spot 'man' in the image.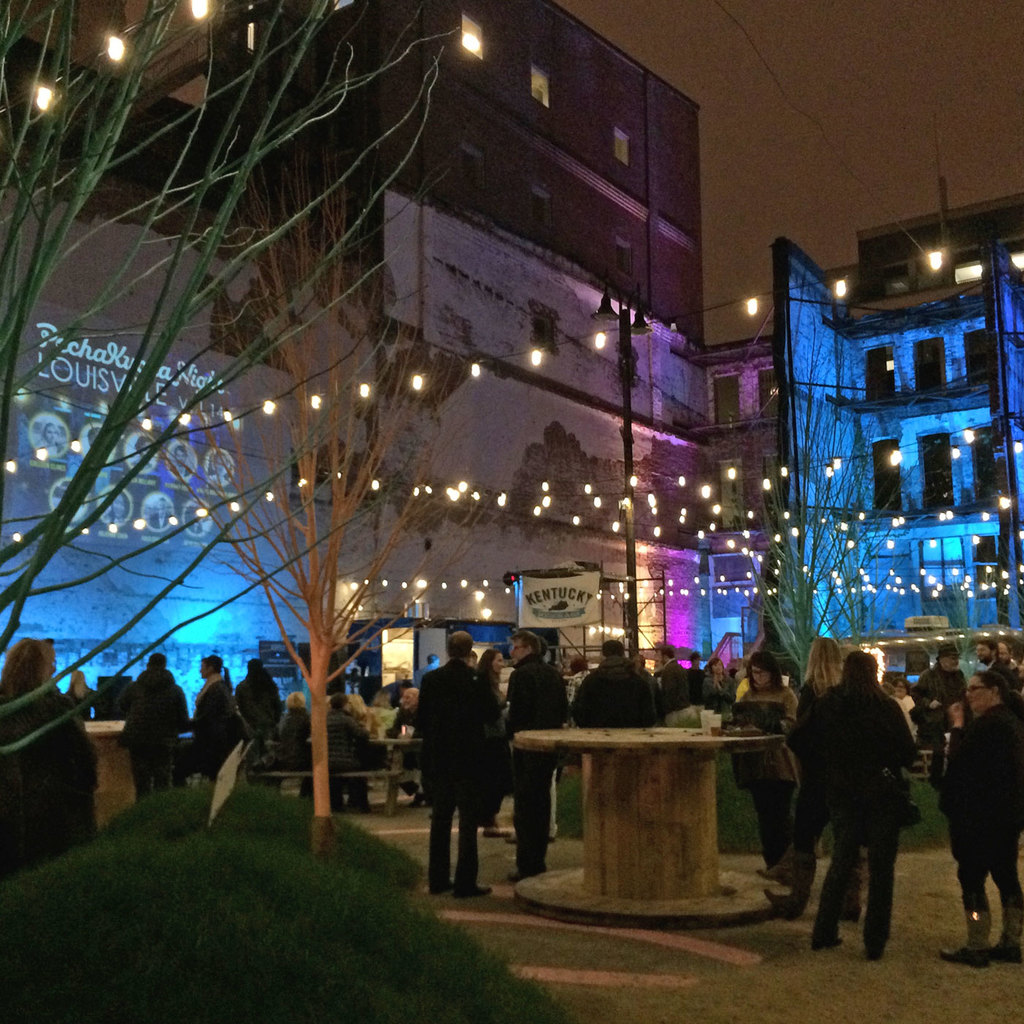
'man' found at crop(197, 653, 236, 766).
